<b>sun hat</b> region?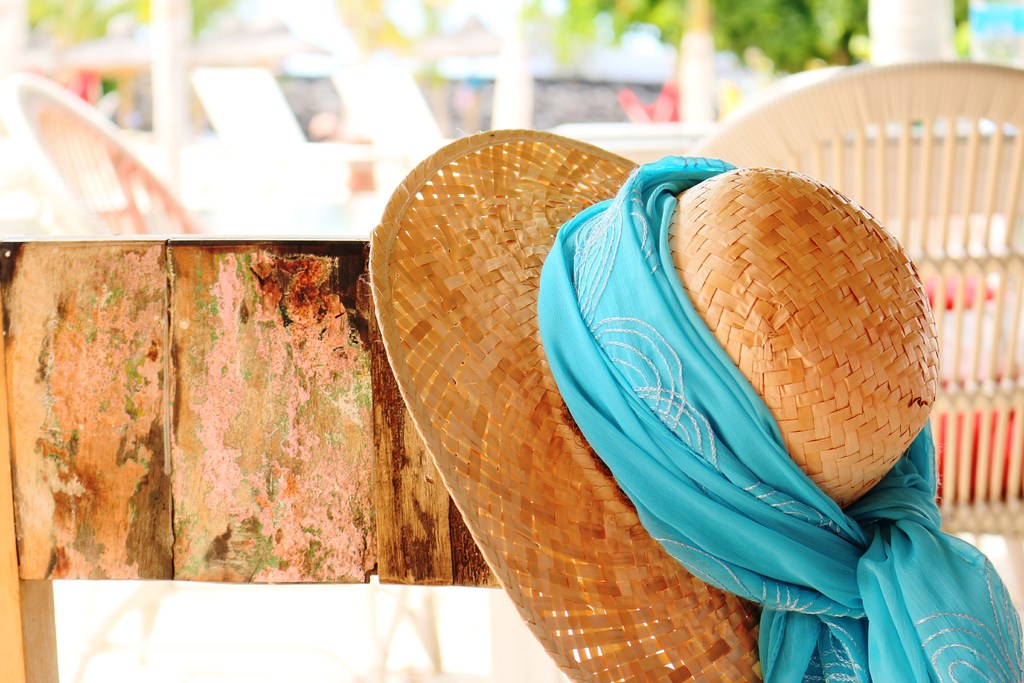
(364, 125, 947, 682)
